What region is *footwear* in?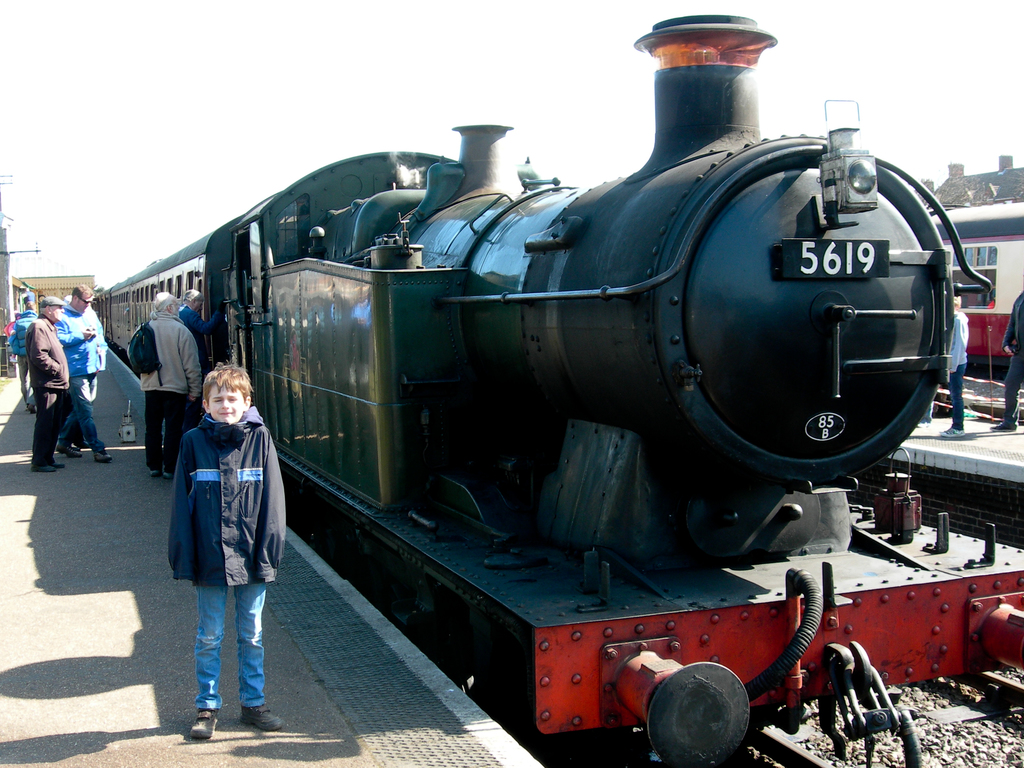
l=52, t=460, r=66, b=468.
